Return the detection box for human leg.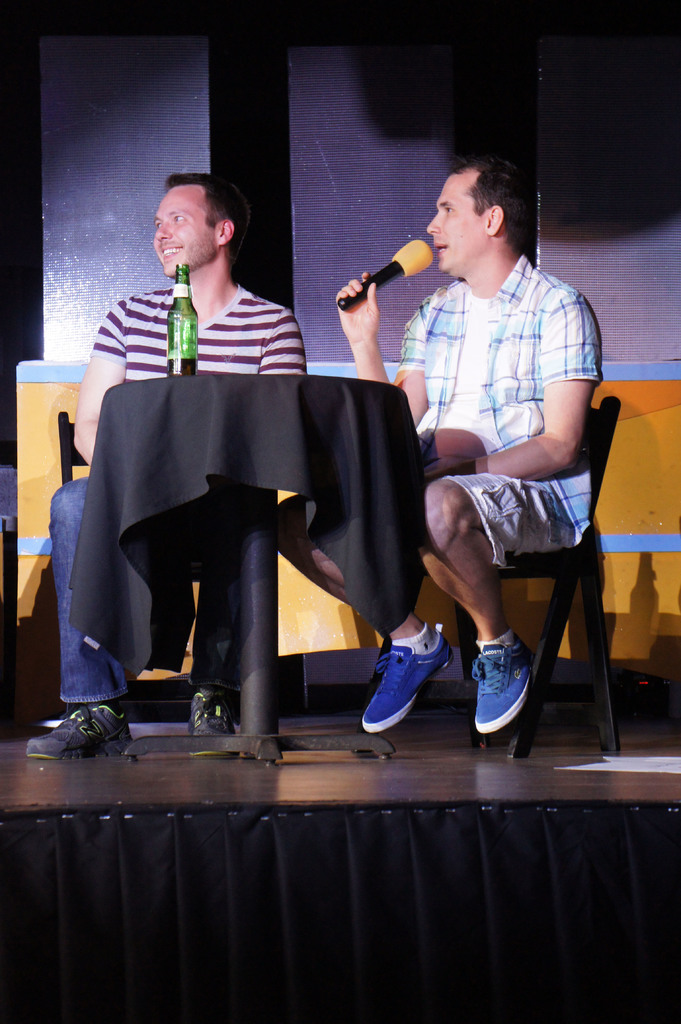
[271,503,436,734].
